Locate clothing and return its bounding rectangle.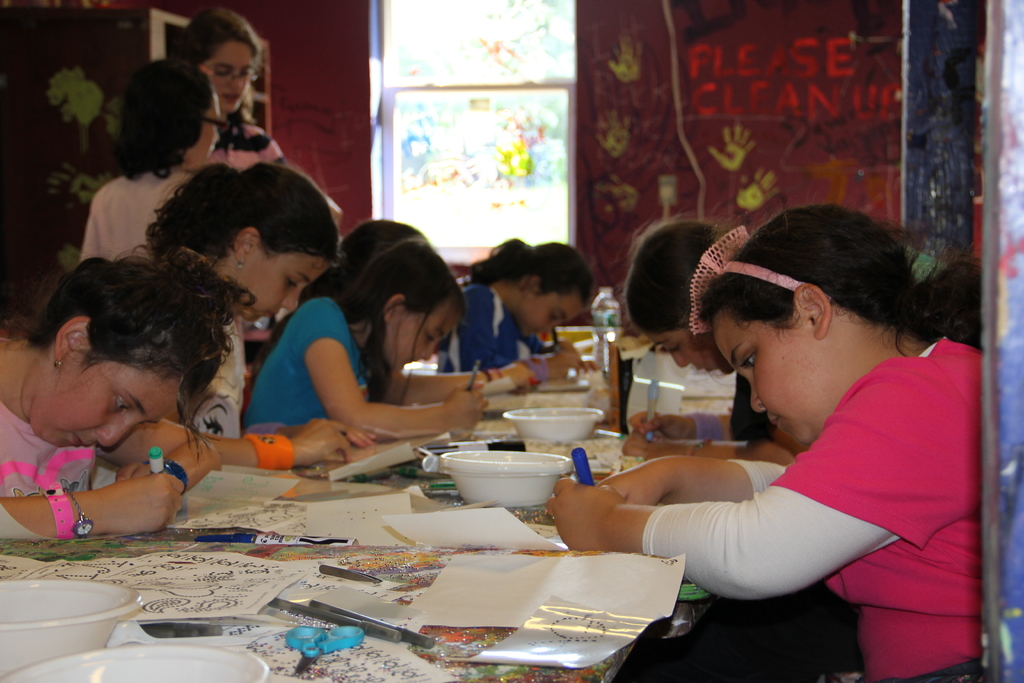
434/279/550/375.
